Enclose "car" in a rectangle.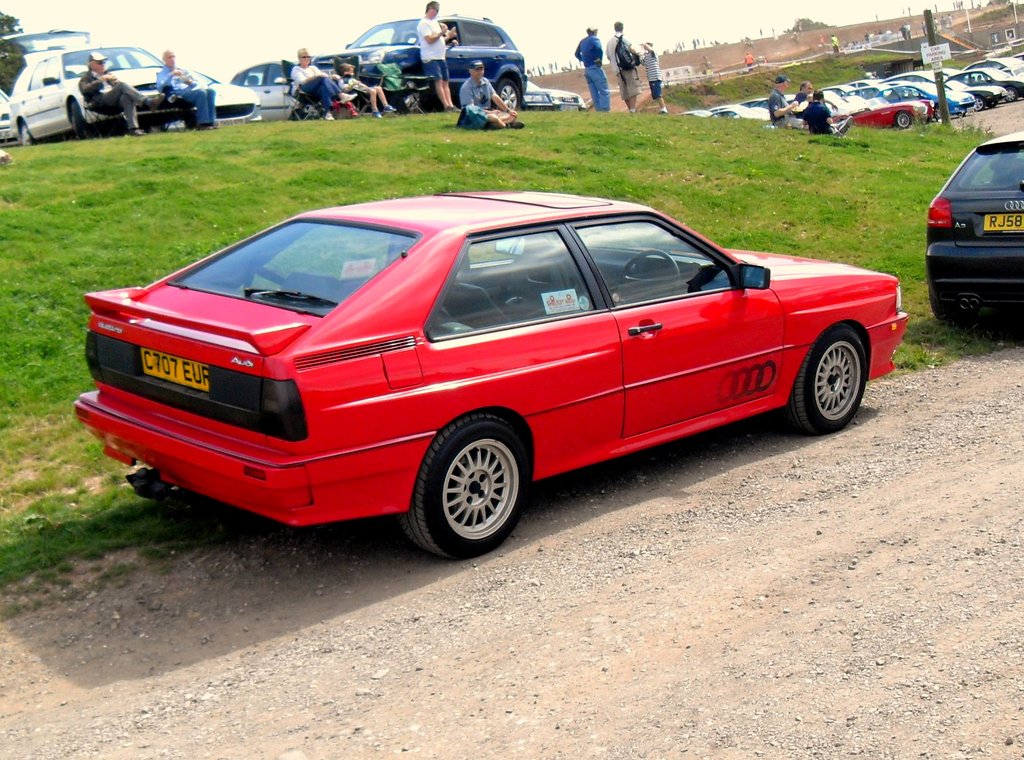
70 196 913 561.
